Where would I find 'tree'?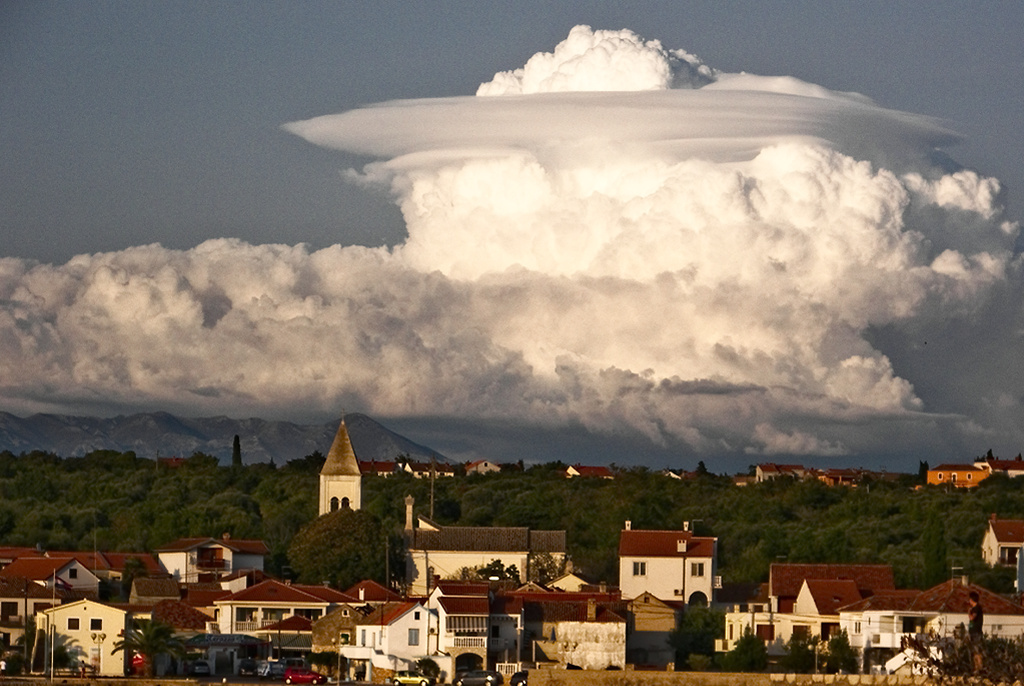
At bbox(666, 592, 723, 673).
